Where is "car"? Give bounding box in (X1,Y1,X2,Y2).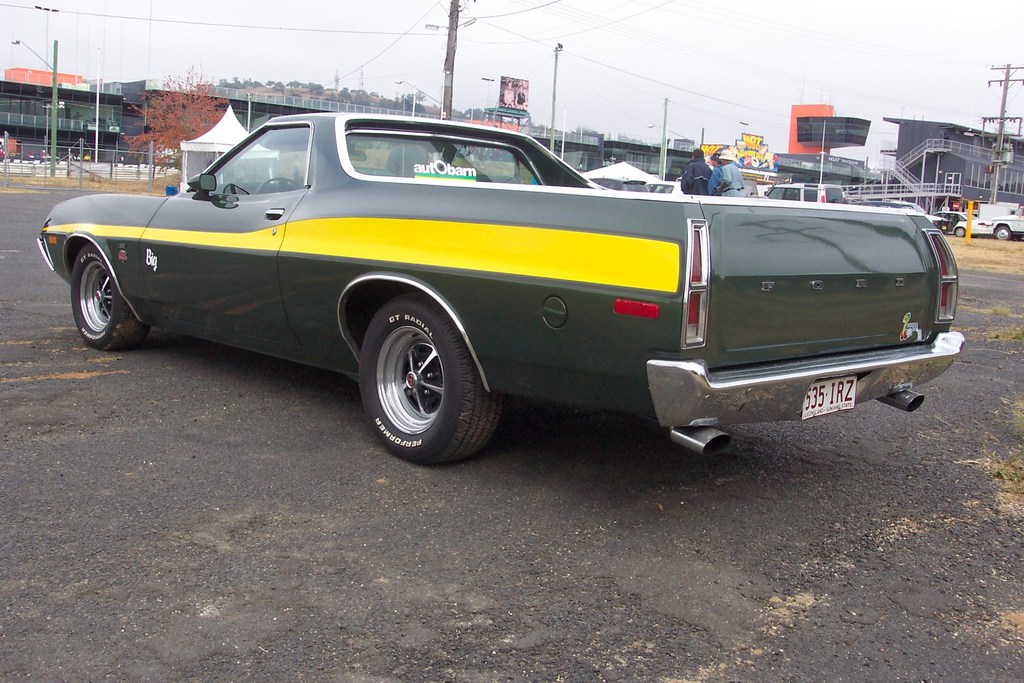
(935,213,975,230).
